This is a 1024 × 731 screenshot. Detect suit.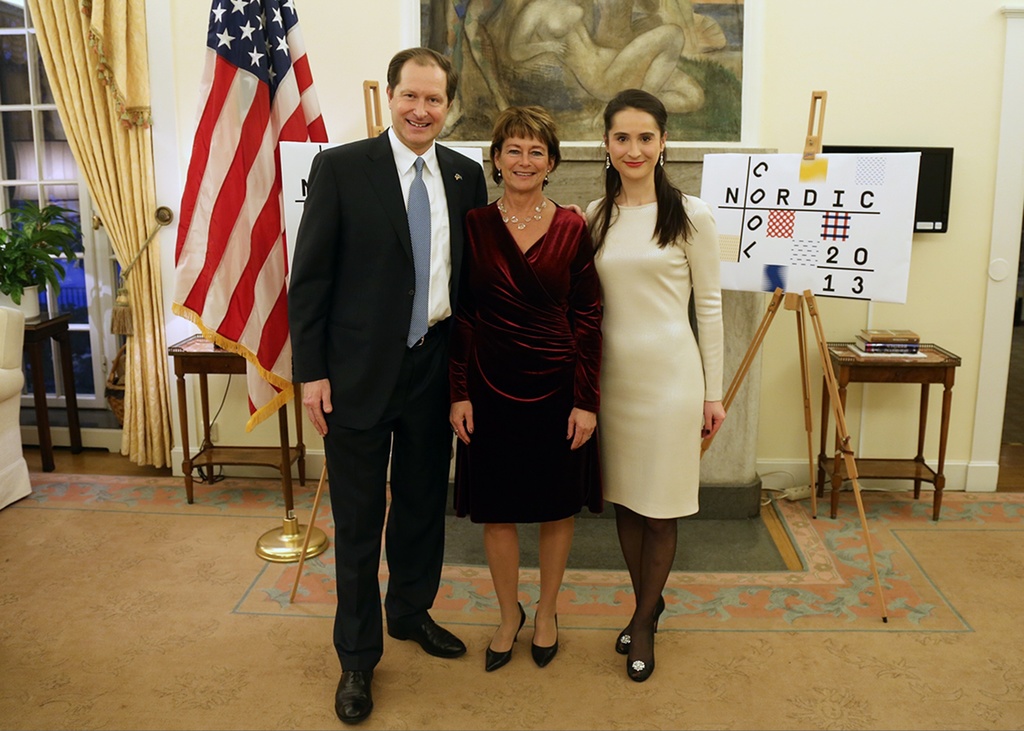
box=[290, 45, 476, 691].
